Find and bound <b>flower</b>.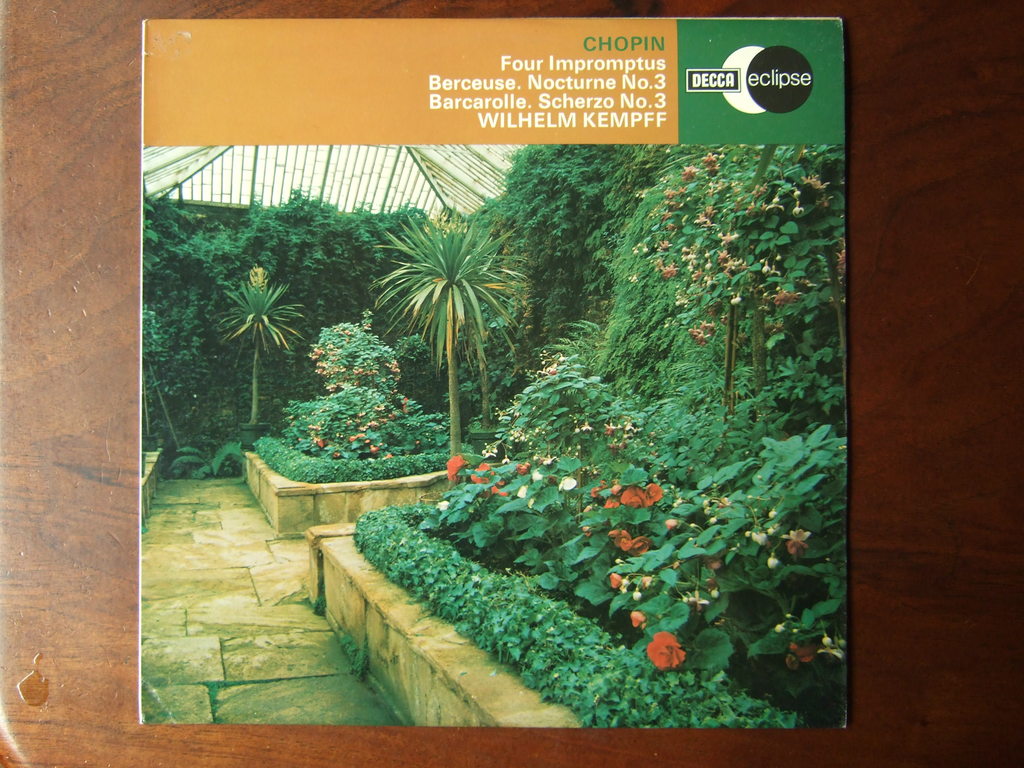
Bound: {"x1": 509, "y1": 430, "x2": 527, "y2": 442}.
